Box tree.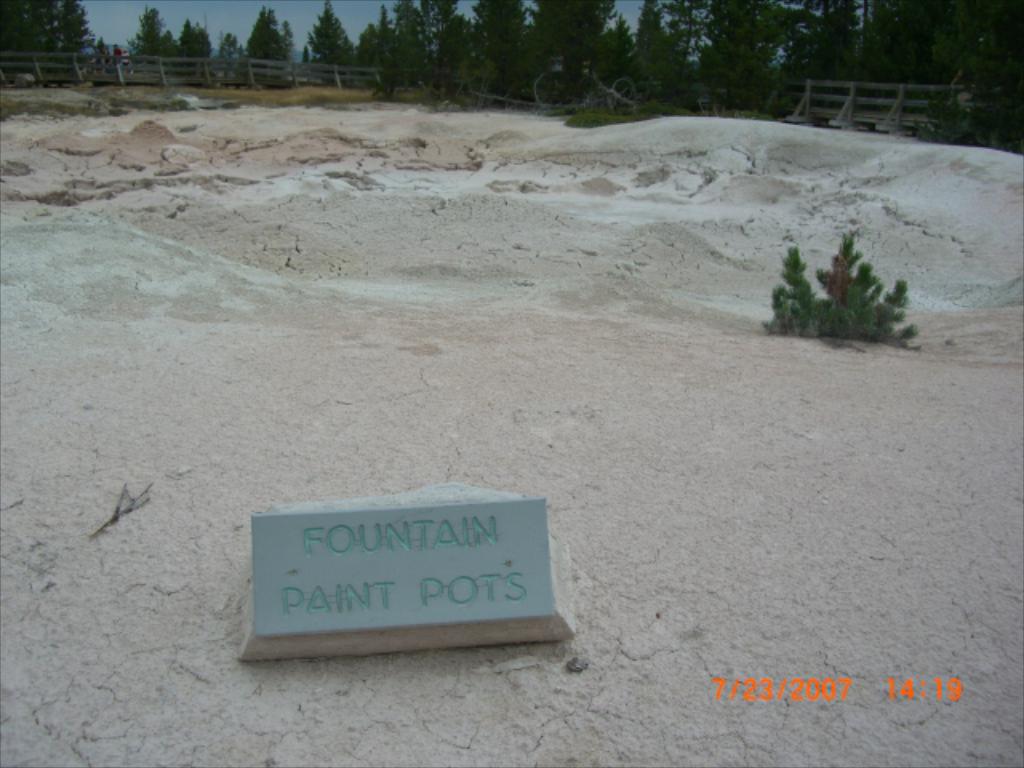
box(394, 0, 424, 72).
